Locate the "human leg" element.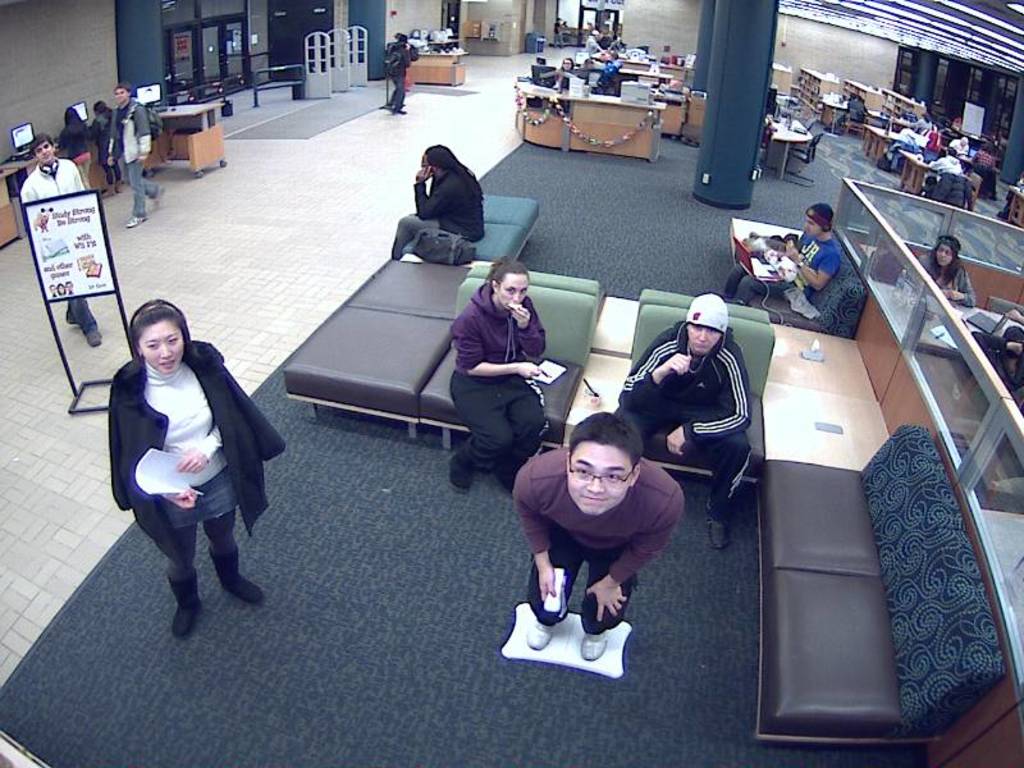
Element bbox: x1=515, y1=539, x2=573, y2=655.
